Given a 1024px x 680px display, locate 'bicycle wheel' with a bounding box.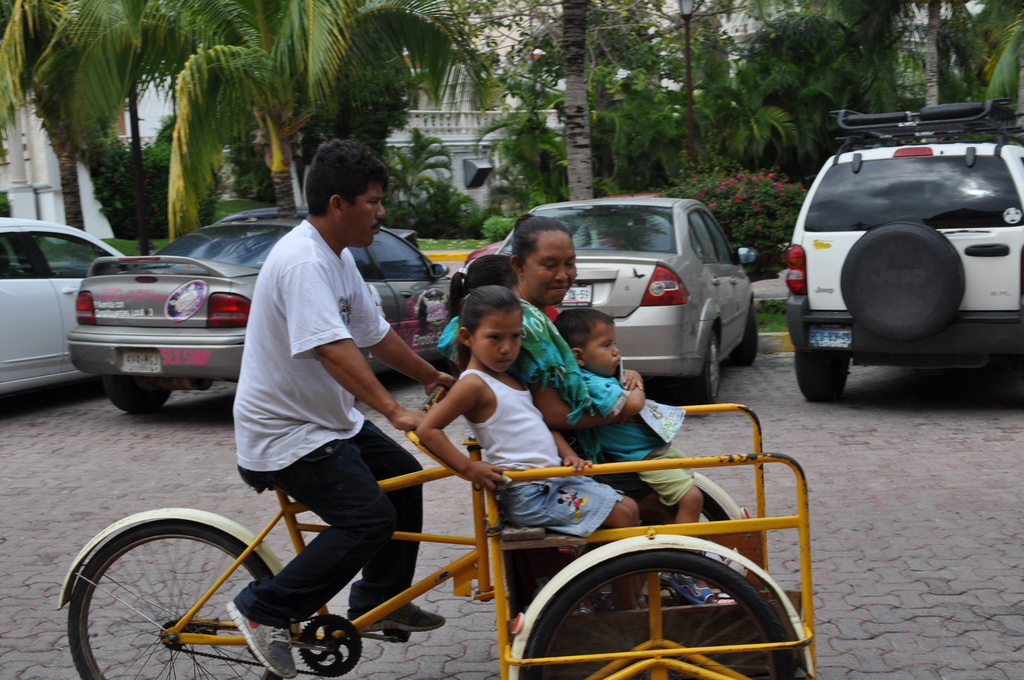
Located: (left=685, top=469, right=762, bottom=600).
